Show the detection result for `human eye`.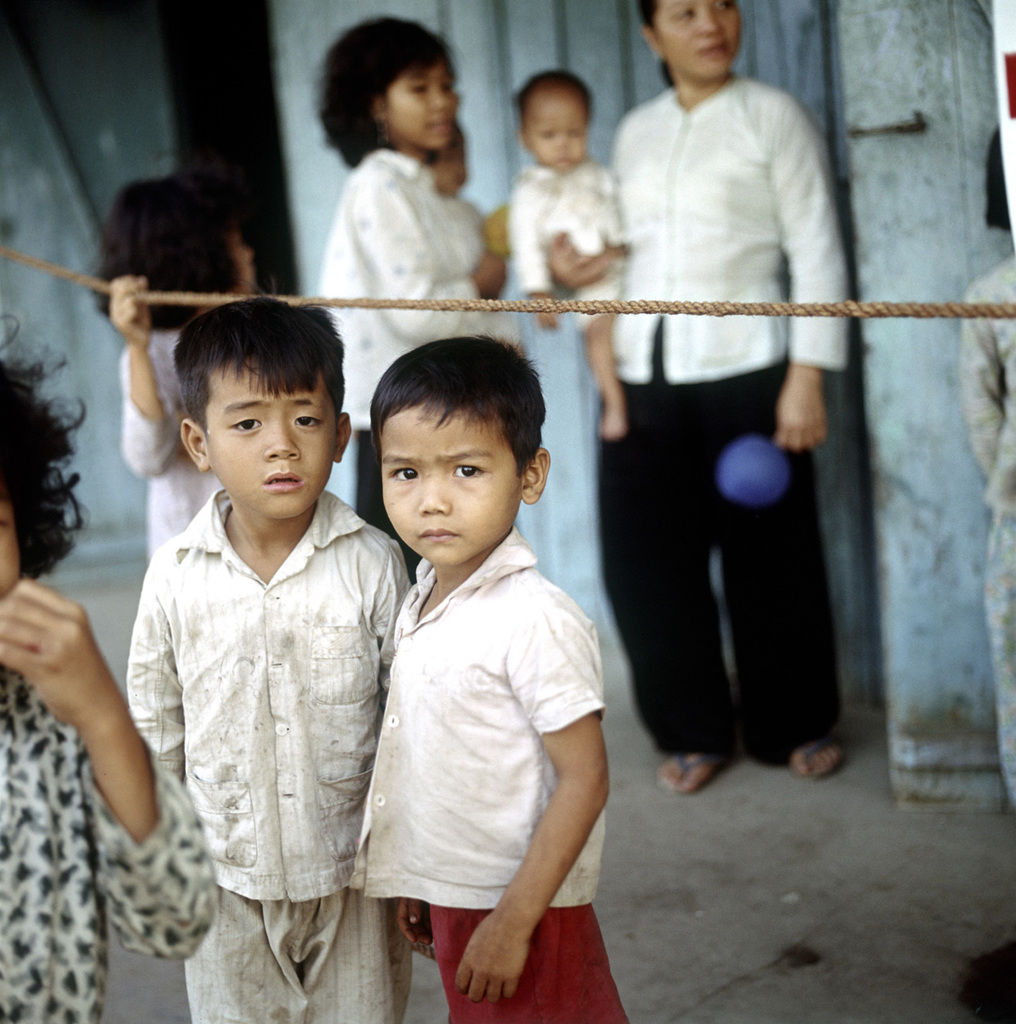
(left=224, top=412, right=260, bottom=437).
